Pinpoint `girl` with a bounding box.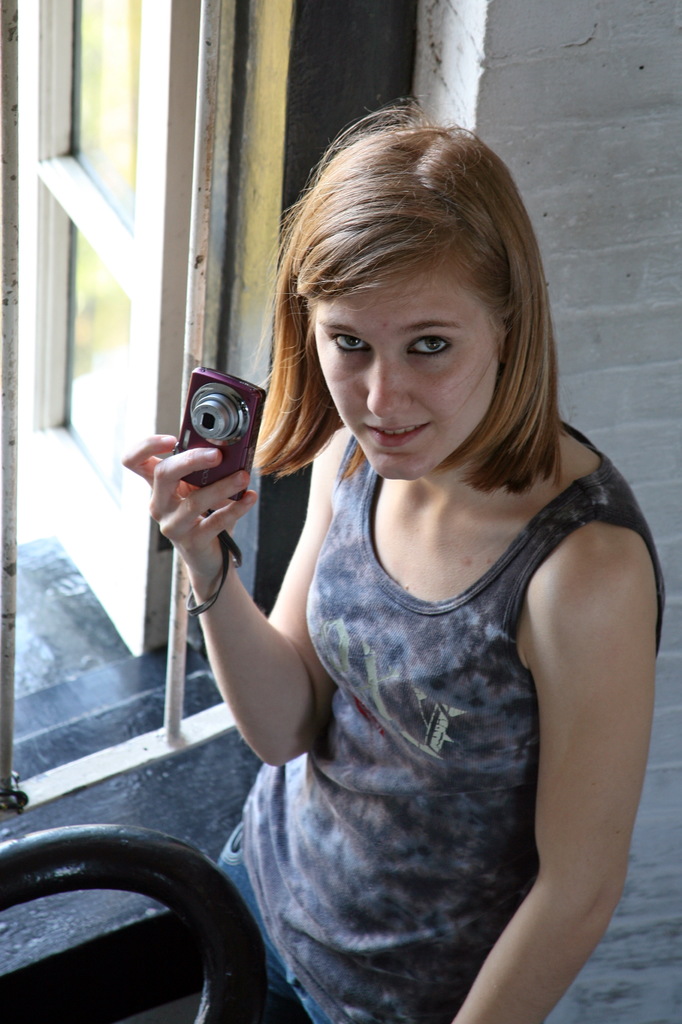
l=123, t=108, r=663, b=1023.
